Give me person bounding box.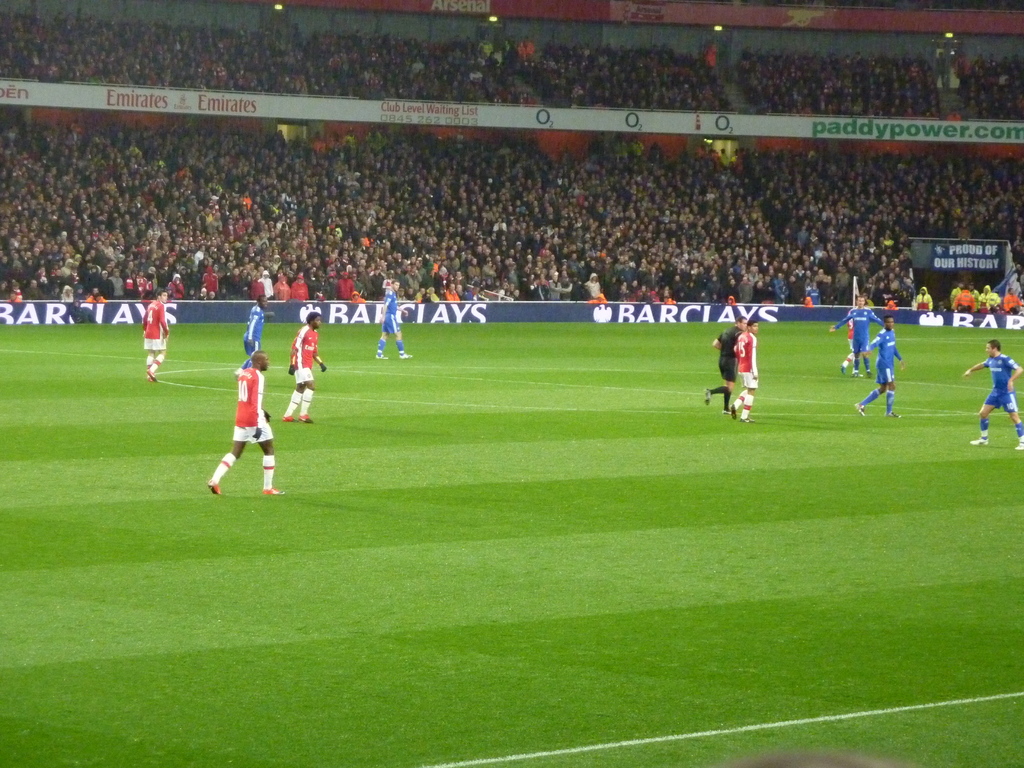
[963, 340, 1023, 456].
